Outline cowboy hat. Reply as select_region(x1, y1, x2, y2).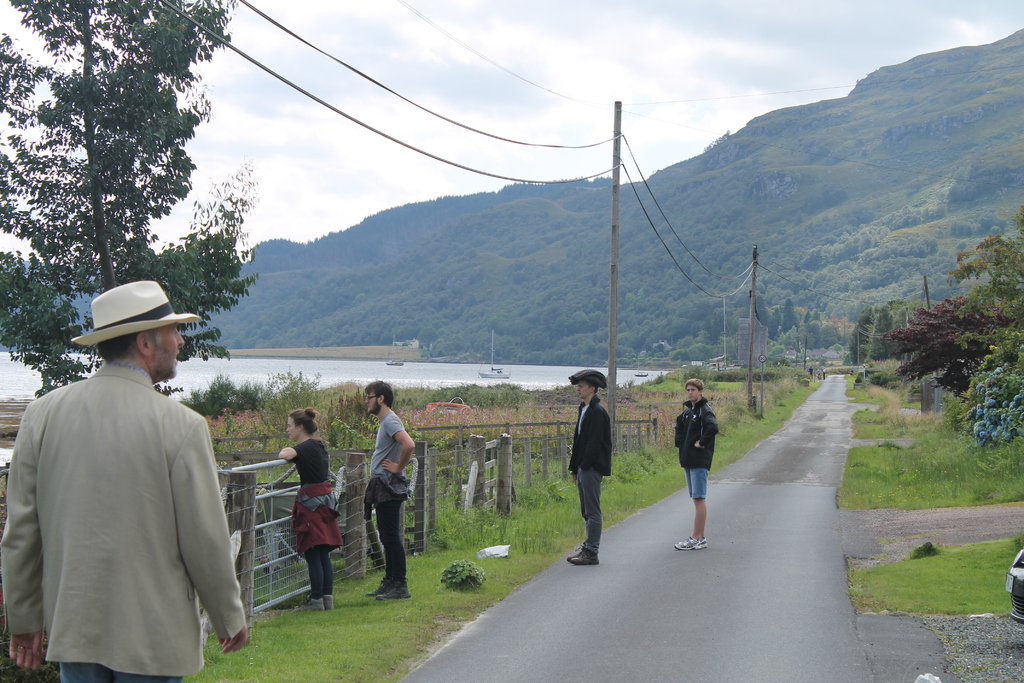
select_region(67, 279, 195, 343).
